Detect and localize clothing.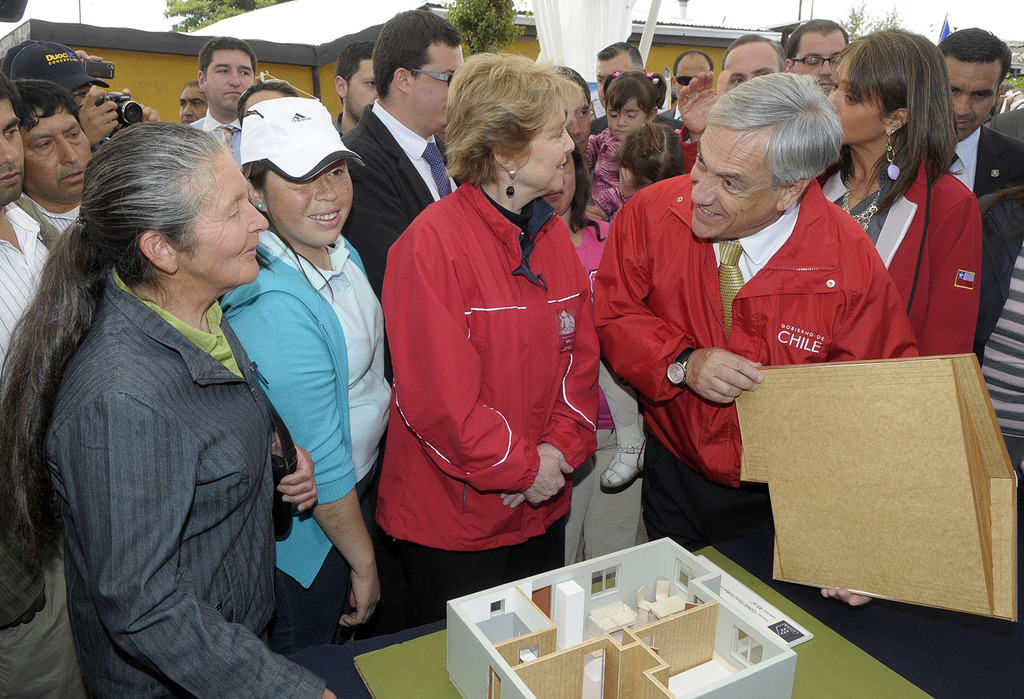
Localized at bbox=(218, 207, 400, 651).
